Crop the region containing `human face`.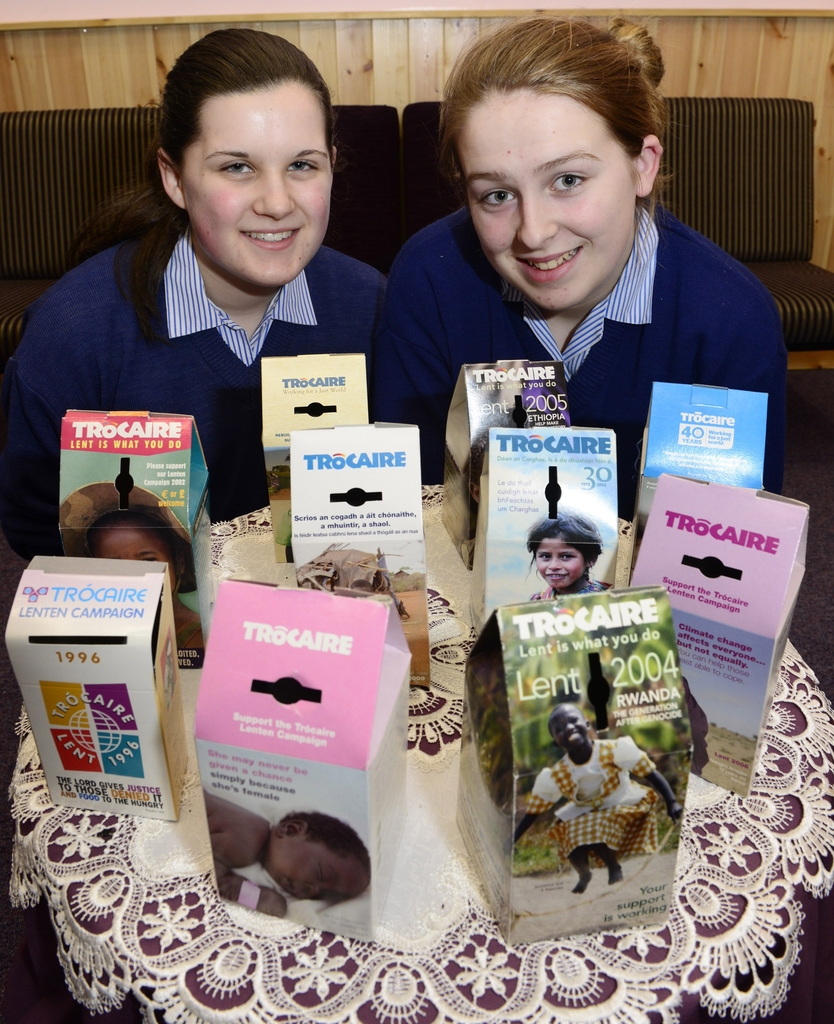
Crop region: 456:80:620:321.
